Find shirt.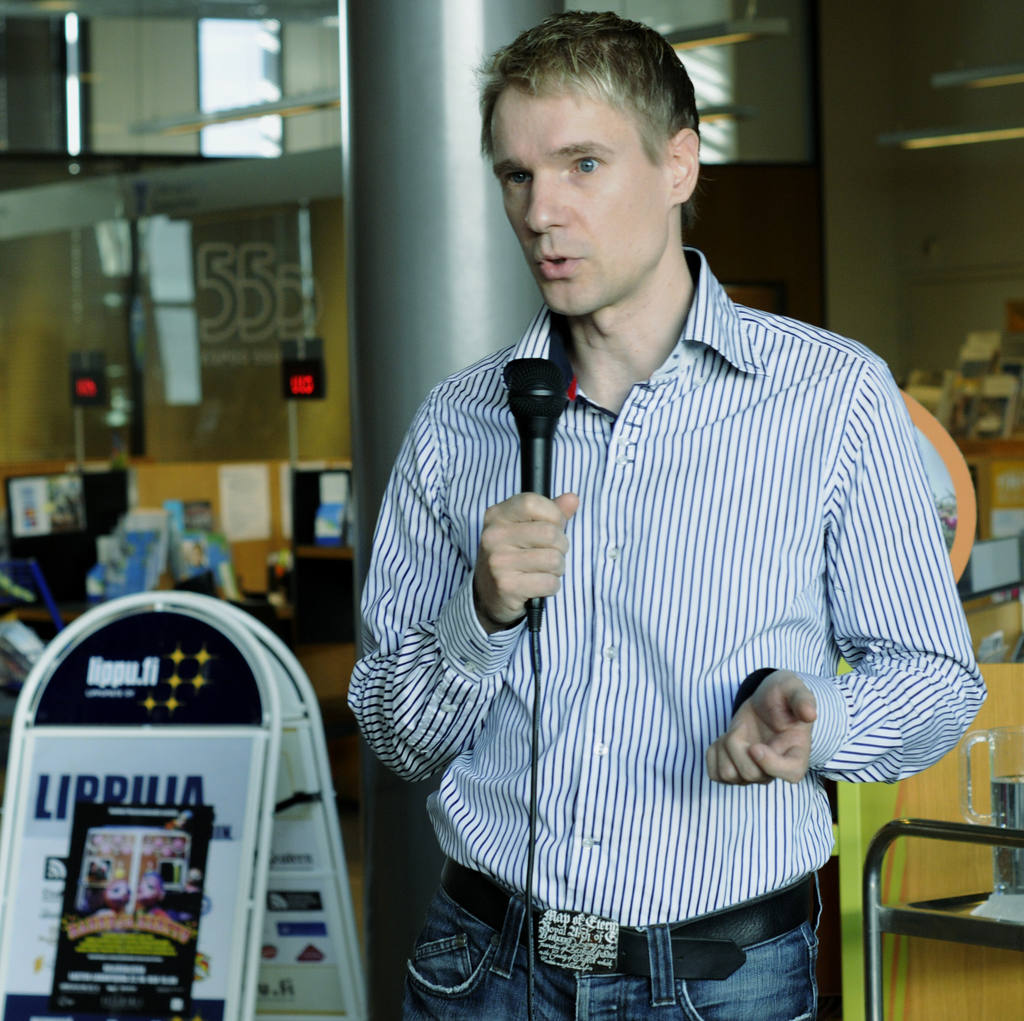
384,233,932,958.
